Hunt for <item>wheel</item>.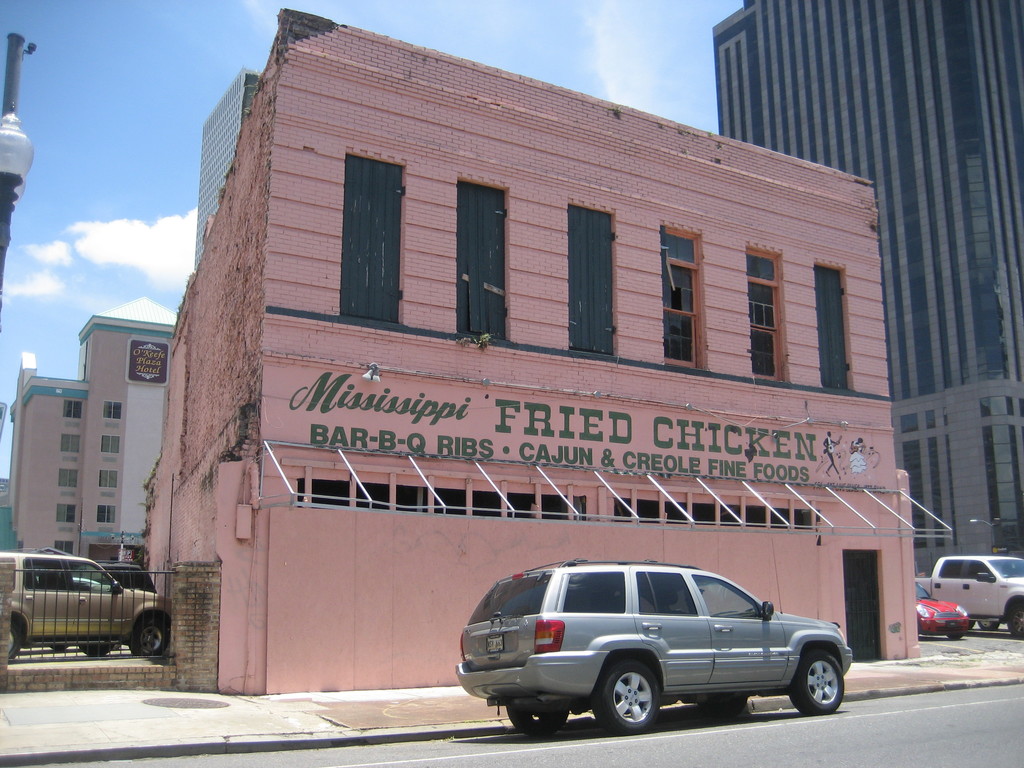
Hunted down at detection(1007, 604, 1023, 638).
